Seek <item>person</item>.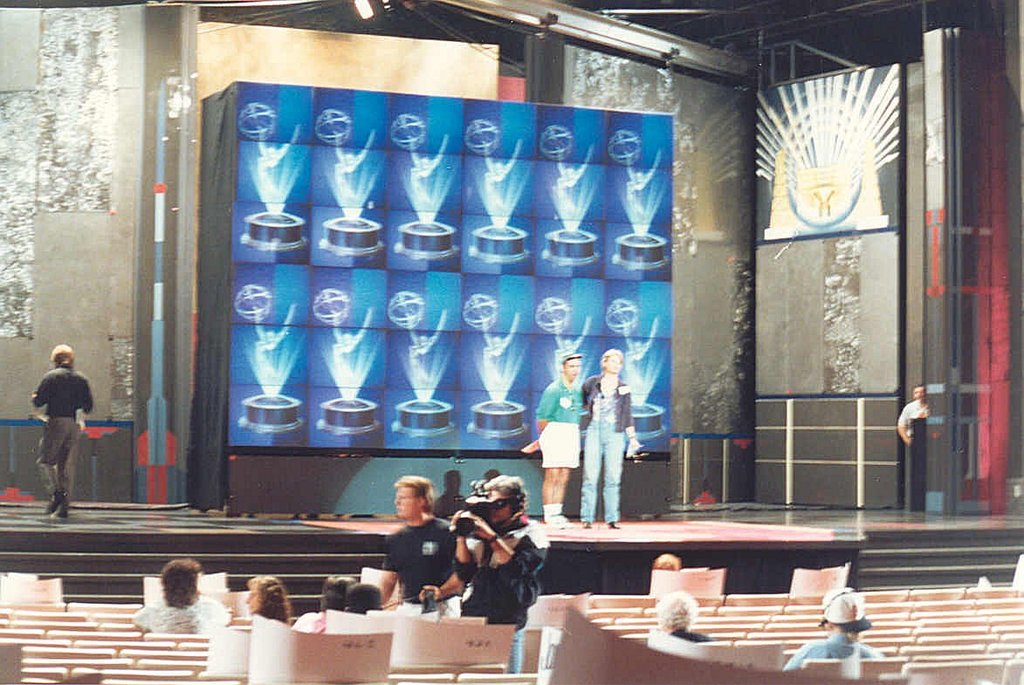
[x1=451, y1=476, x2=549, y2=681].
